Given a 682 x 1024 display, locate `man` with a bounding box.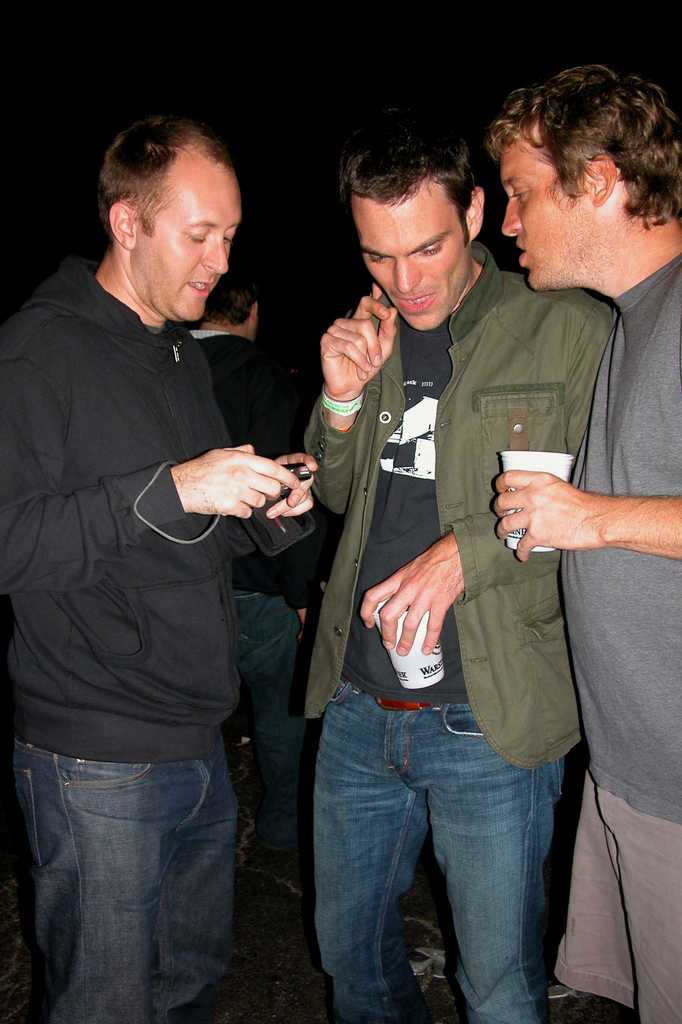
Located: <region>177, 269, 313, 617</region>.
